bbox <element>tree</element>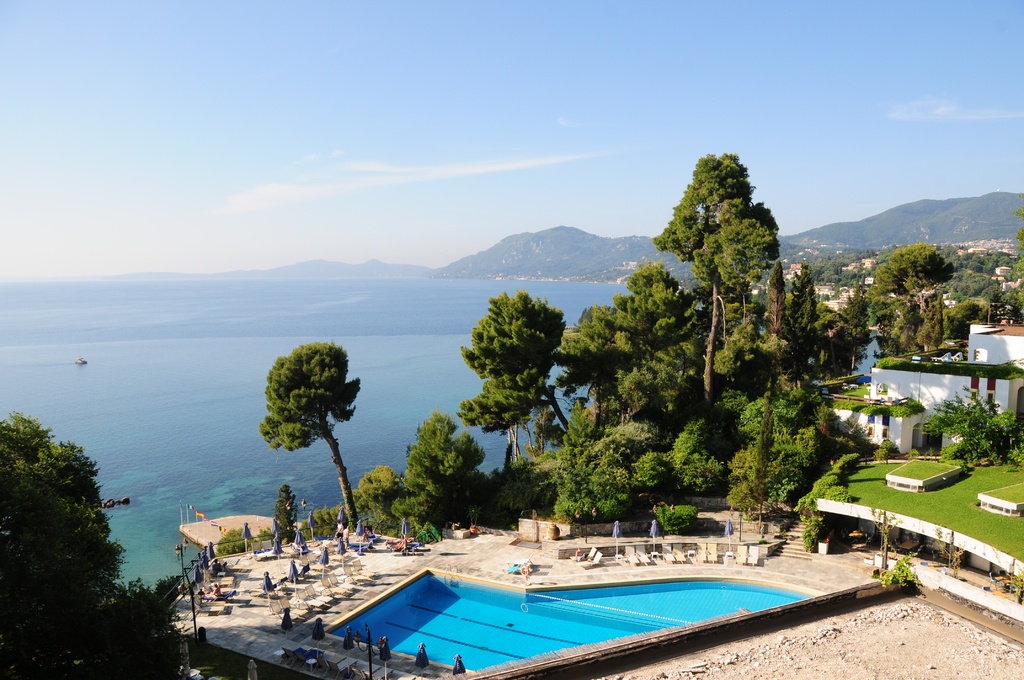
(252,320,367,536)
